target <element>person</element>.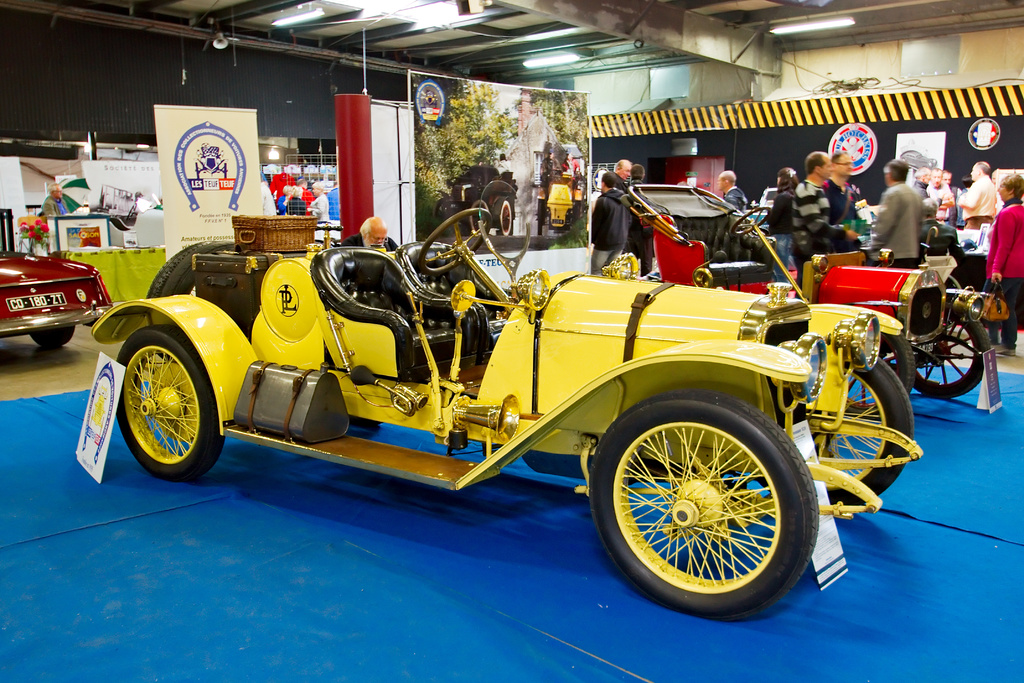
Target region: {"x1": 822, "y1": 144, "x2": 861, "y2": 245}.
